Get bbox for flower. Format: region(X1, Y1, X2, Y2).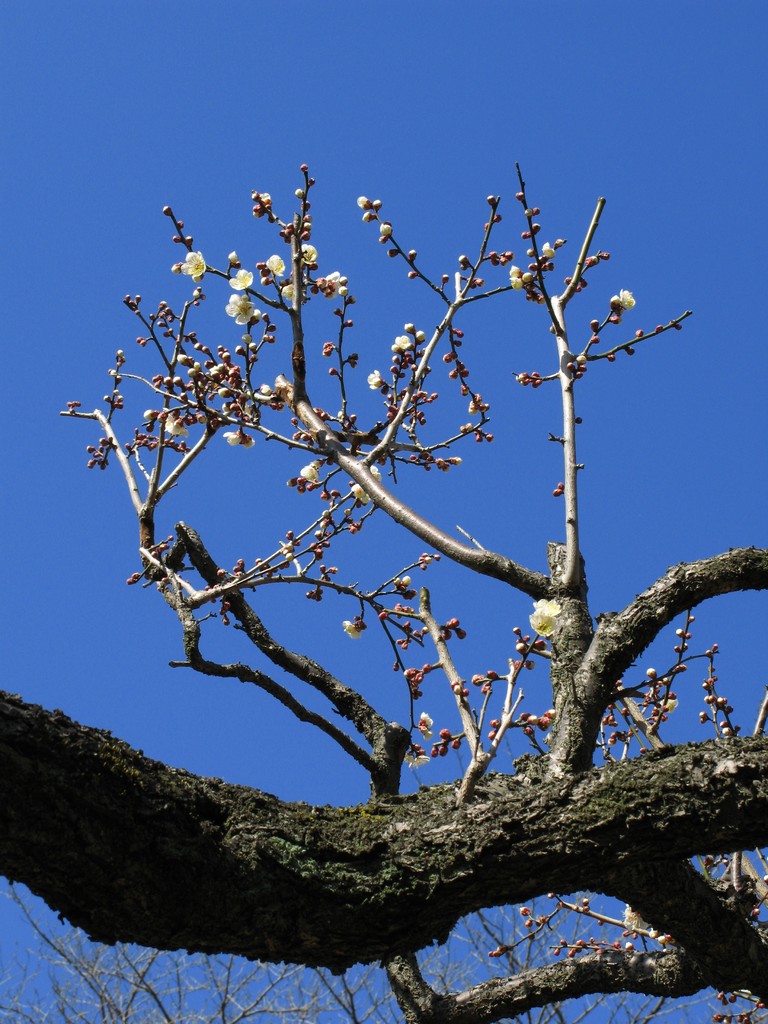
region(617, 287, 637, 308).
